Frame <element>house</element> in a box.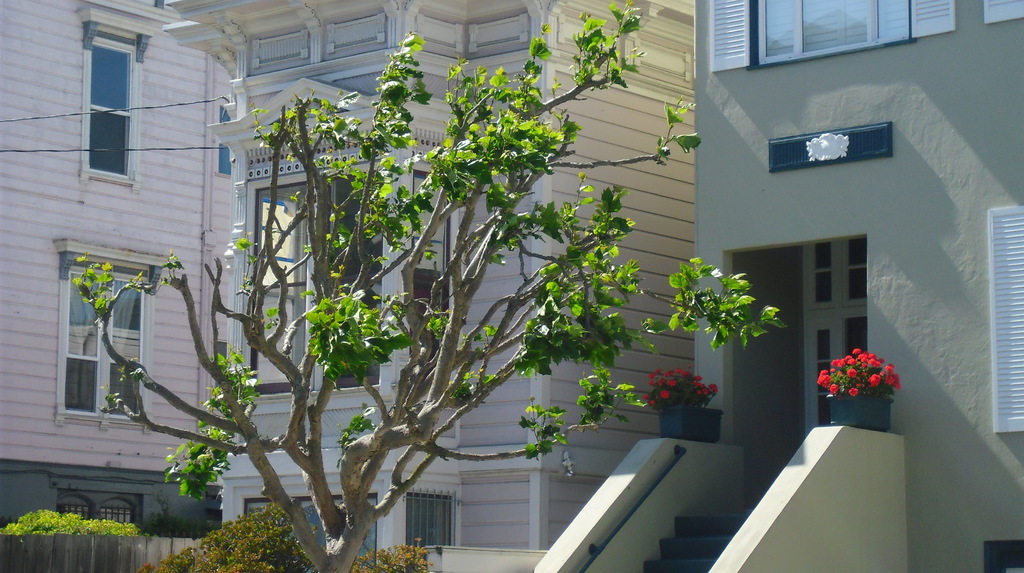
(left=150, top=0, right=692, bottom=572).
